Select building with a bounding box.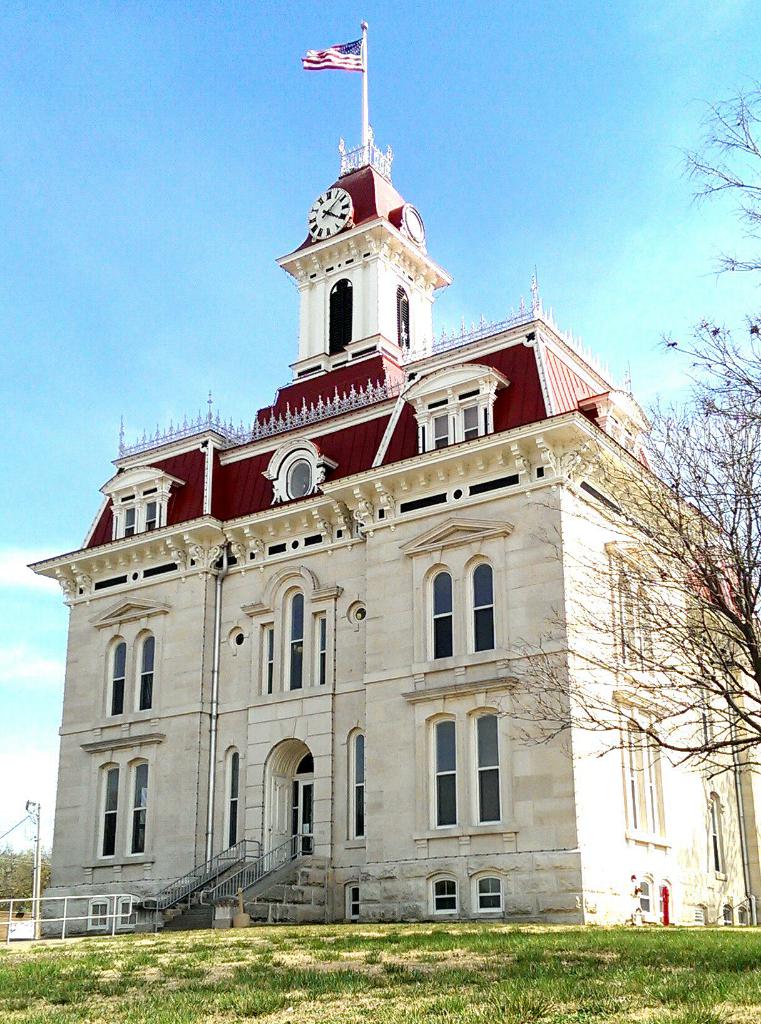
x1=27, y1=26, x2=760, y2=939.
